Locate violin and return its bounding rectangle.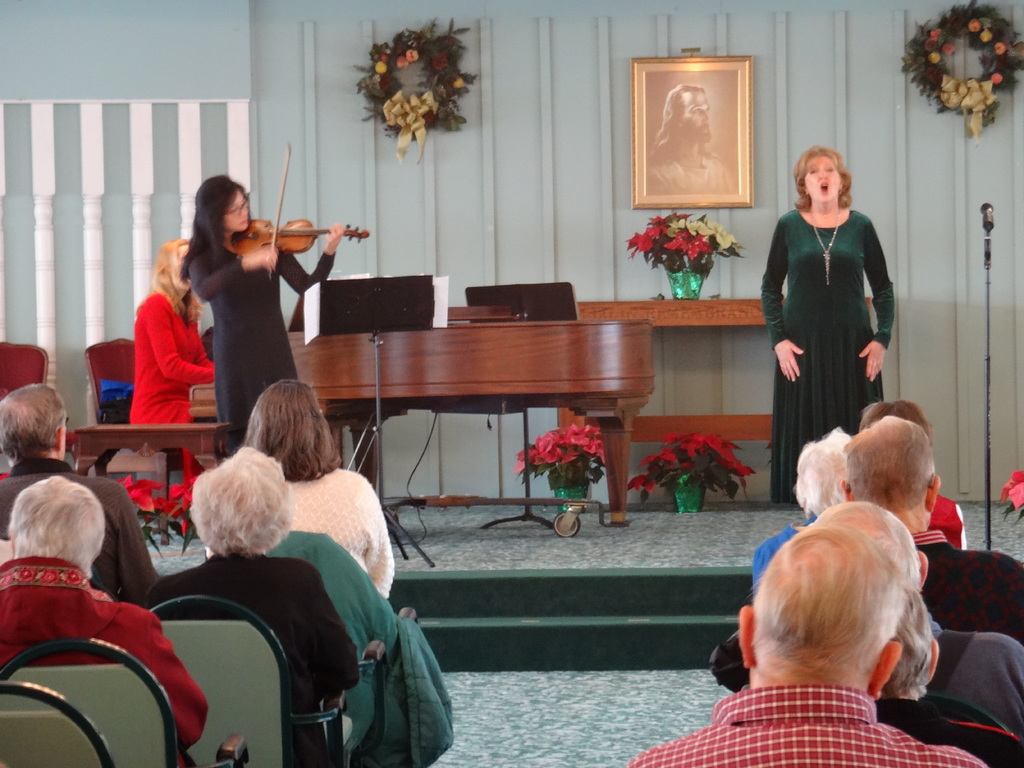
<region>227, 143, 372, 282</region>.
